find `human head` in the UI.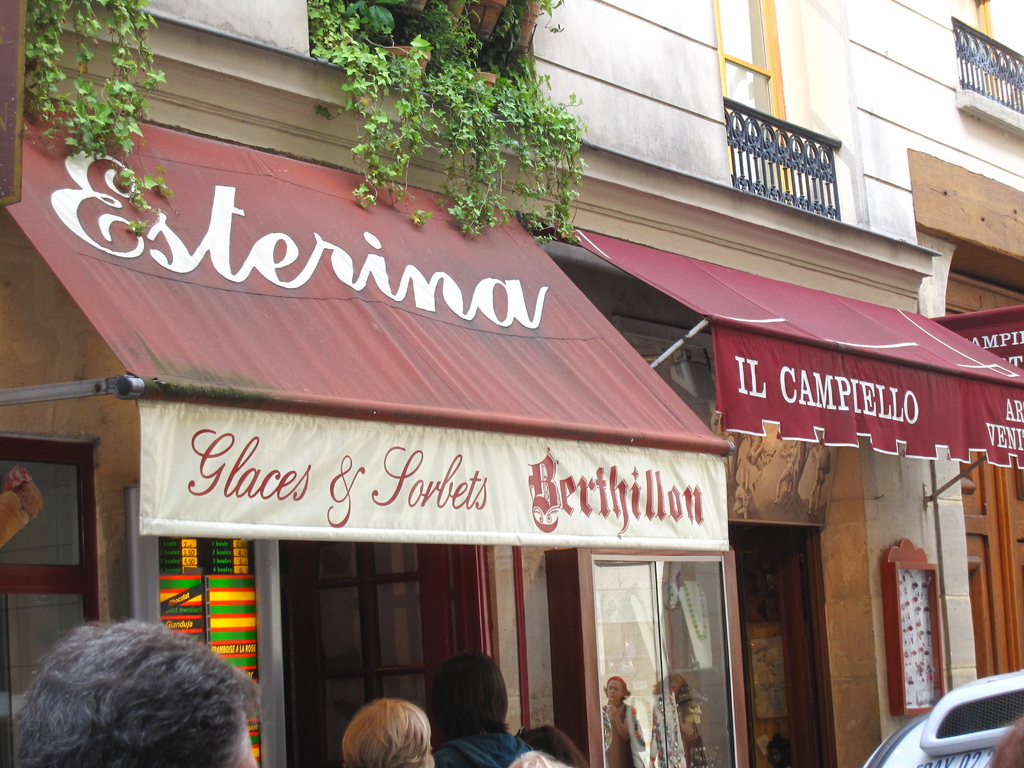
UI element at bbox=[514, 722, 586, 767].
